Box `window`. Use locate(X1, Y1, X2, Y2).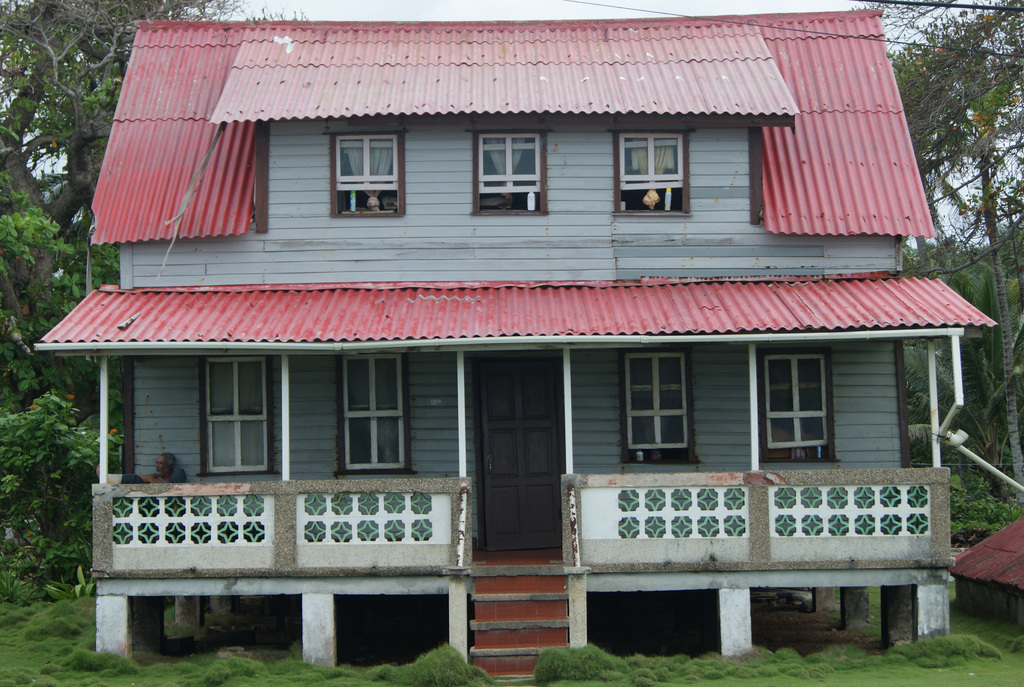
locate(472, 129, 554, 216).
